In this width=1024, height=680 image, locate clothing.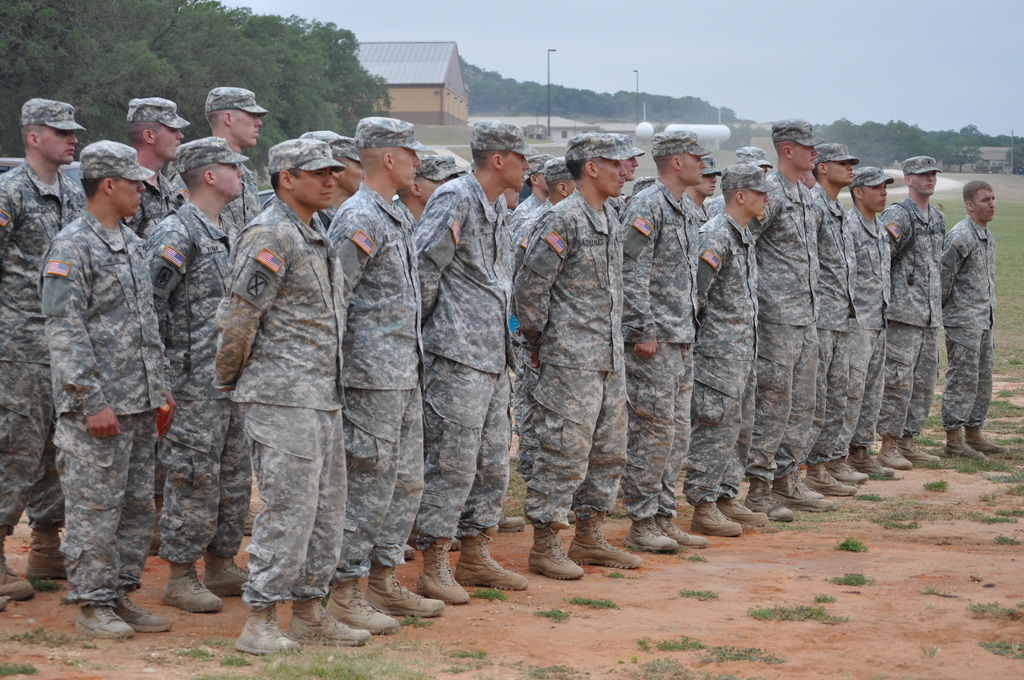
Bounding box: detection(0, 163, 88, 539).
